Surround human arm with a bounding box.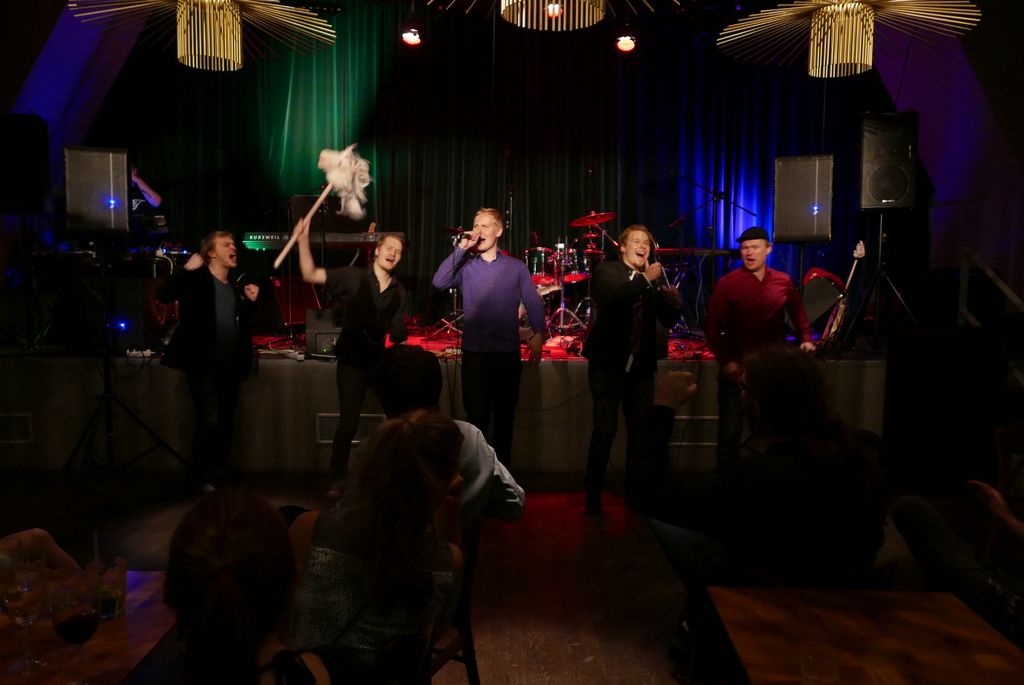
BBox(778, 275, 812, 350).
